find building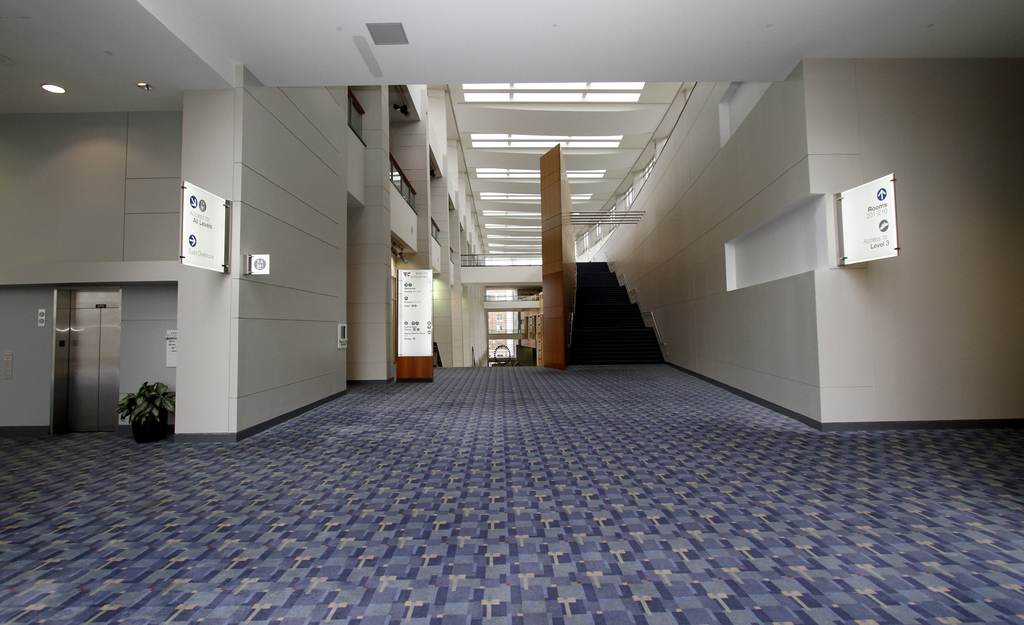
<box>0,0,1023,624</box>
